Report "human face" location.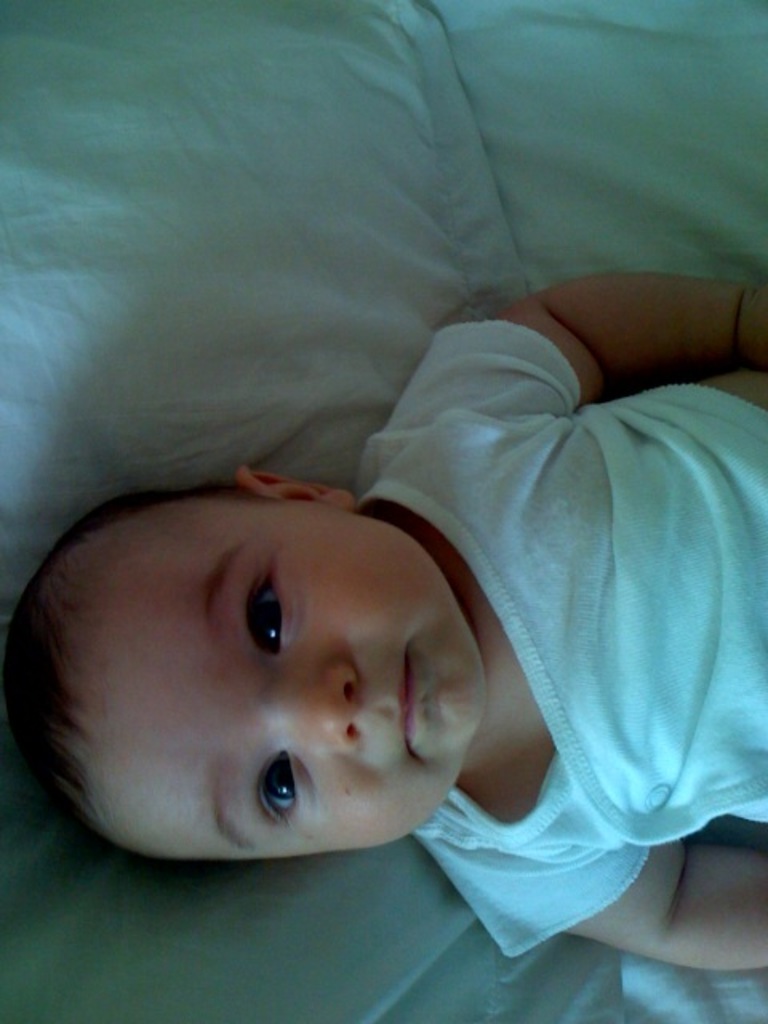
Report: {"left": 77, "top": 504, "right": 488, "bottom": 862}.
